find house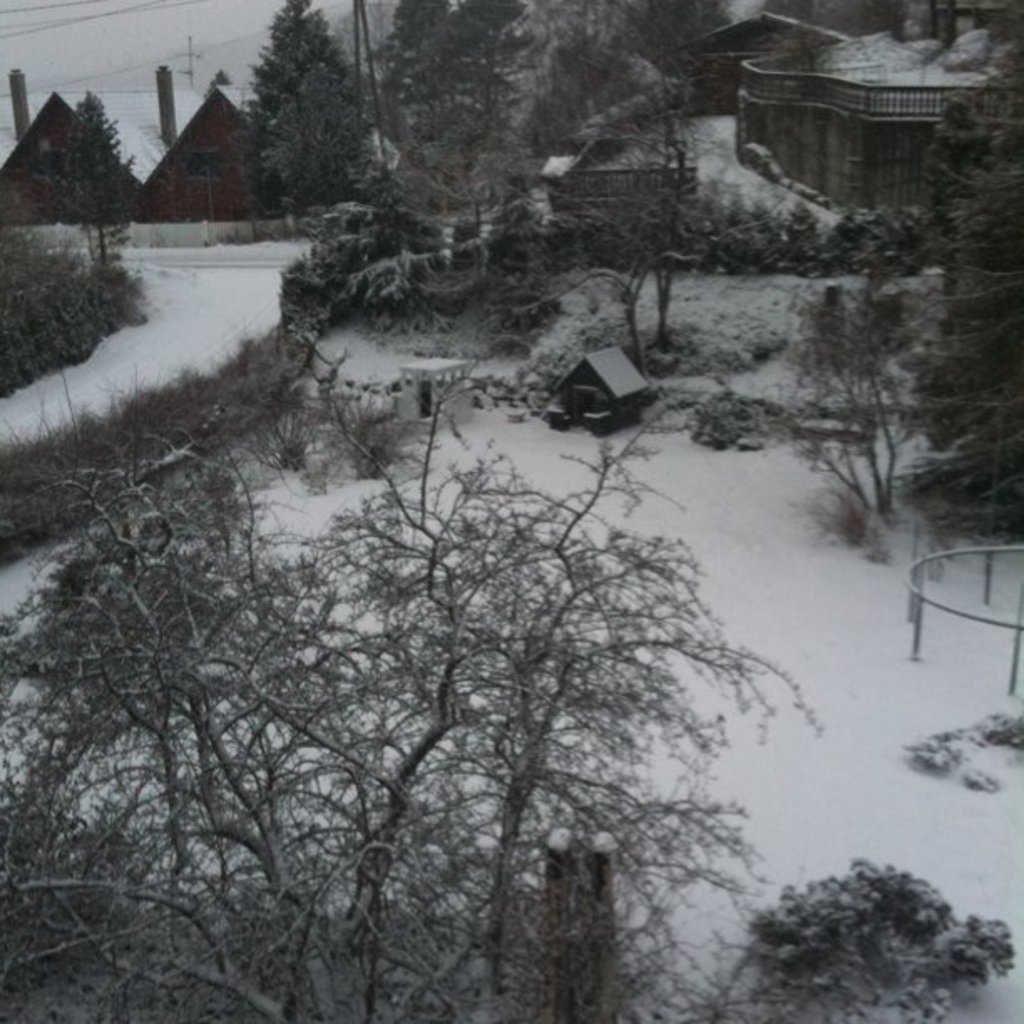
0,67,206,223
